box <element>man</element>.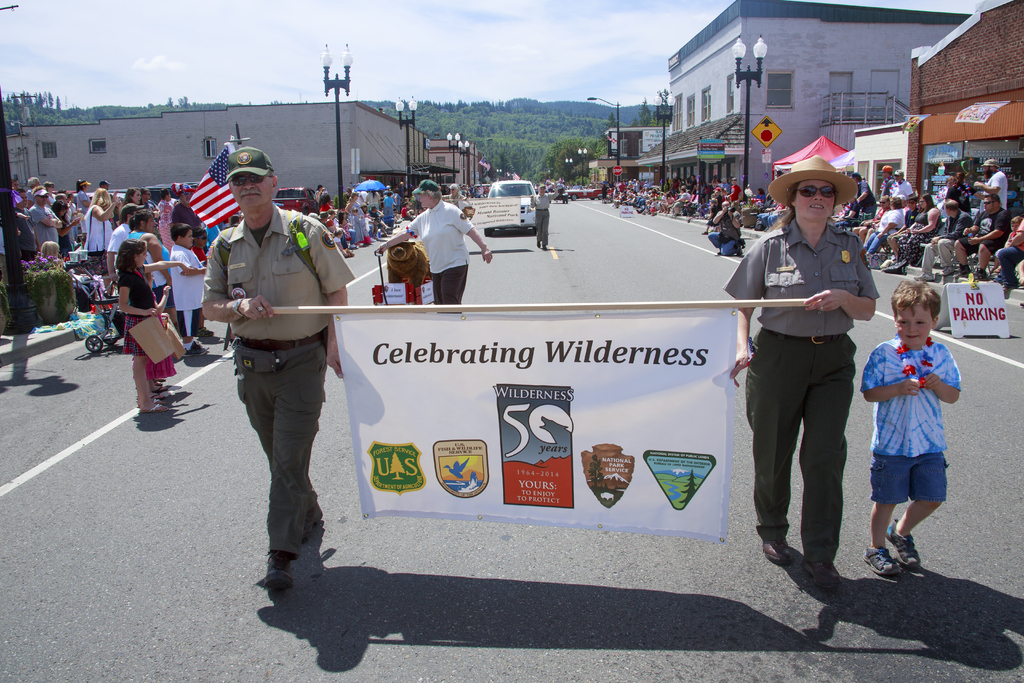
crop(706, 197, 746, 263).
